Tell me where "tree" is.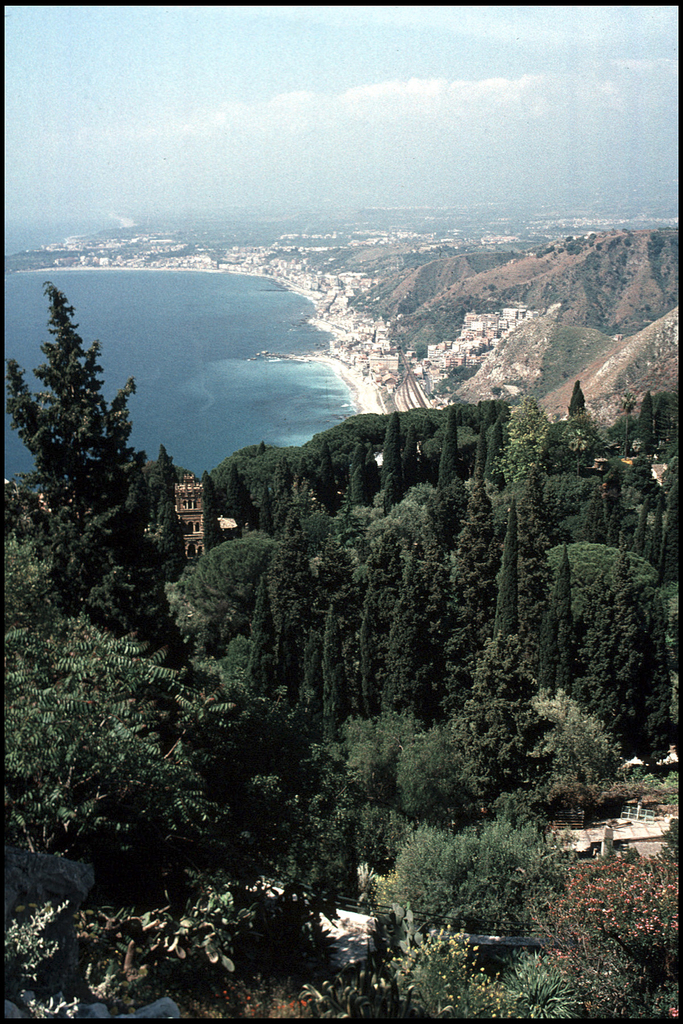
"tree" is at rect(647, 230, 665, 257).
